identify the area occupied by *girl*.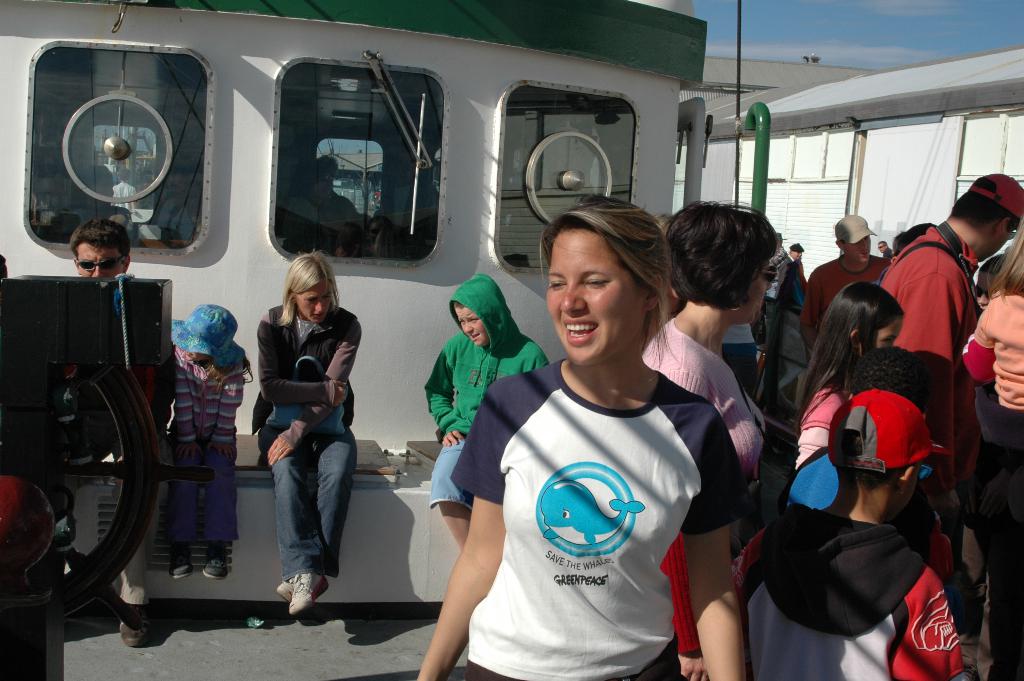
Area: detection(414, 199, 749, 680).
